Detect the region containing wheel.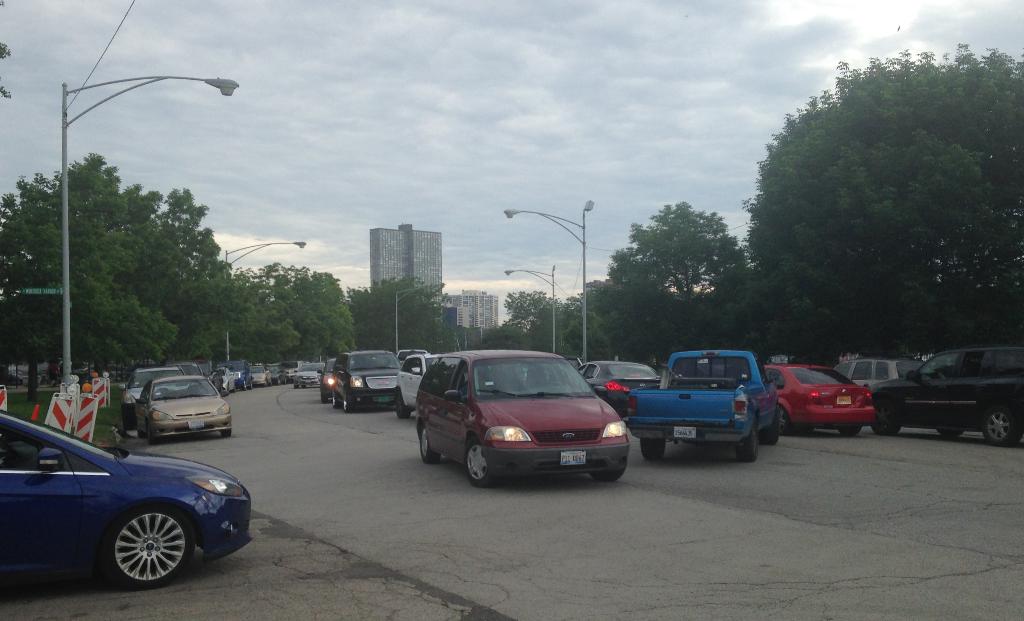
Rect(589, 468, 627, 484).
